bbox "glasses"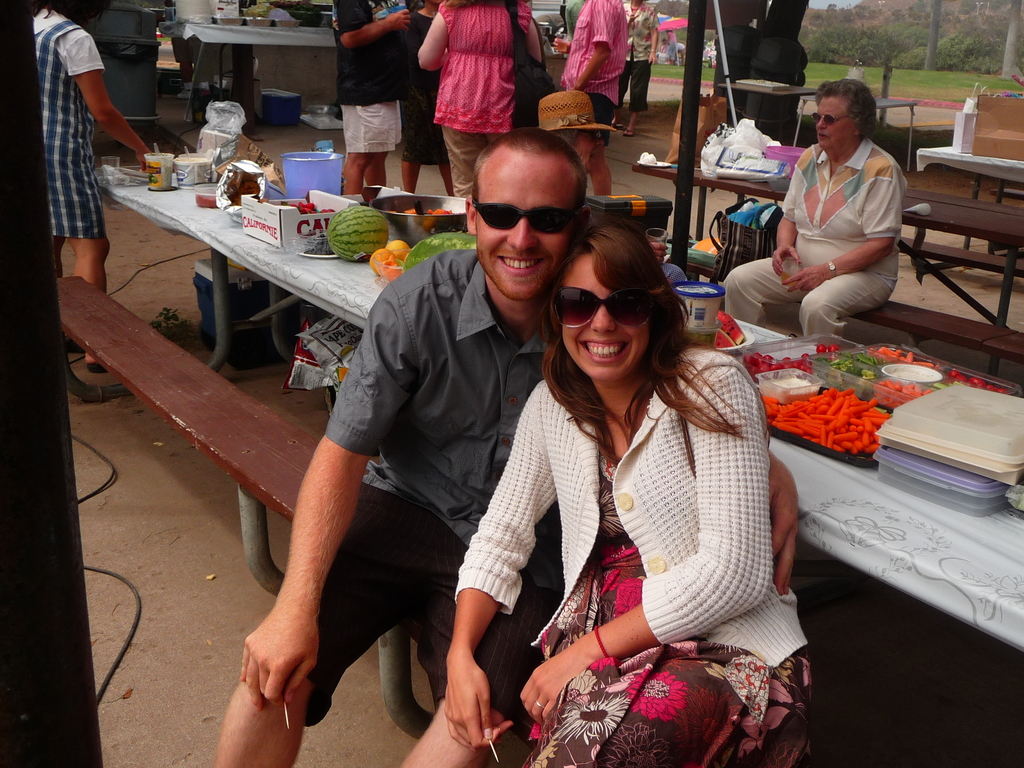
468, 206, 580, 234
